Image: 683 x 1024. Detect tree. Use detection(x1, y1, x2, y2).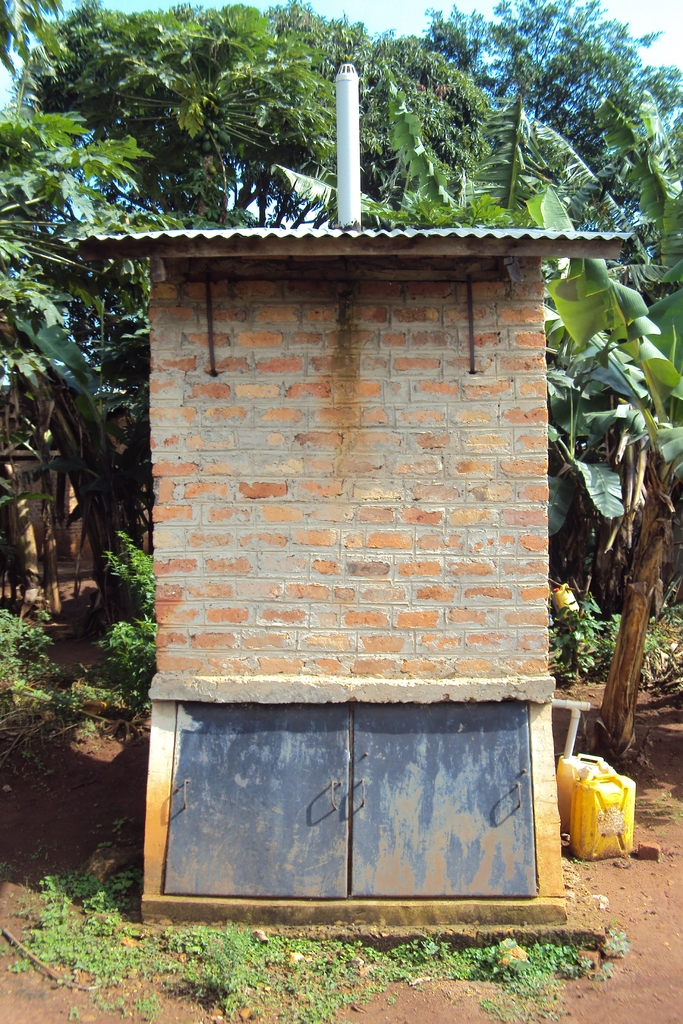
detection(0, 0, 257, 711).
